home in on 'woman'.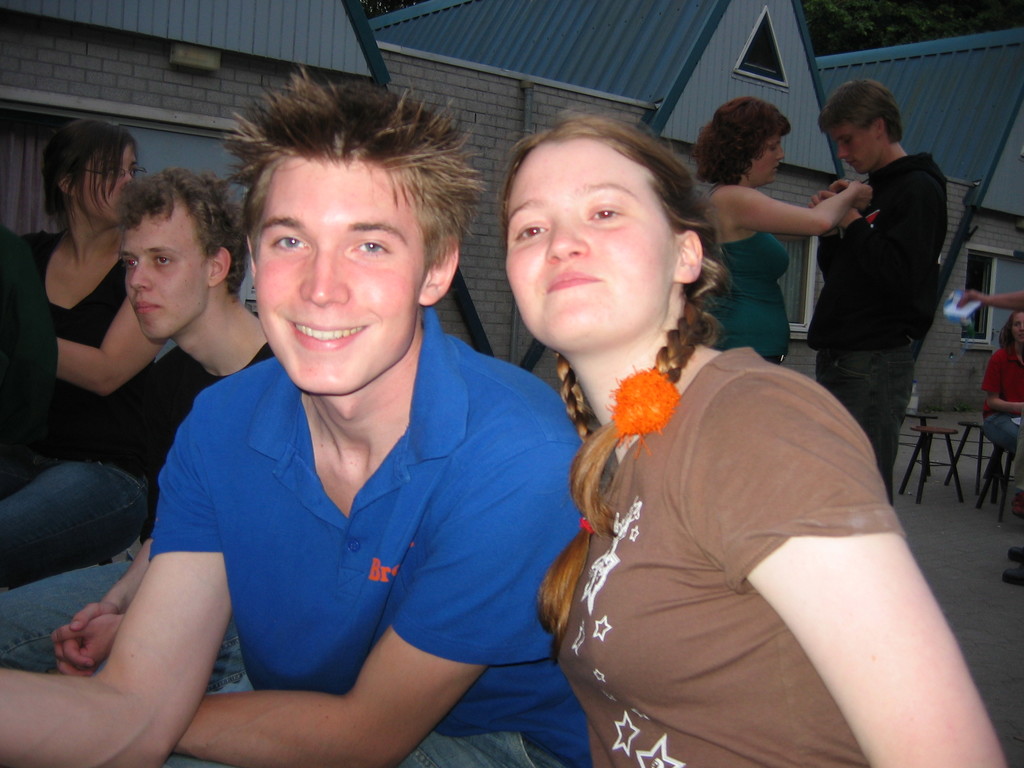
Homed in at 687 91 886 362.
